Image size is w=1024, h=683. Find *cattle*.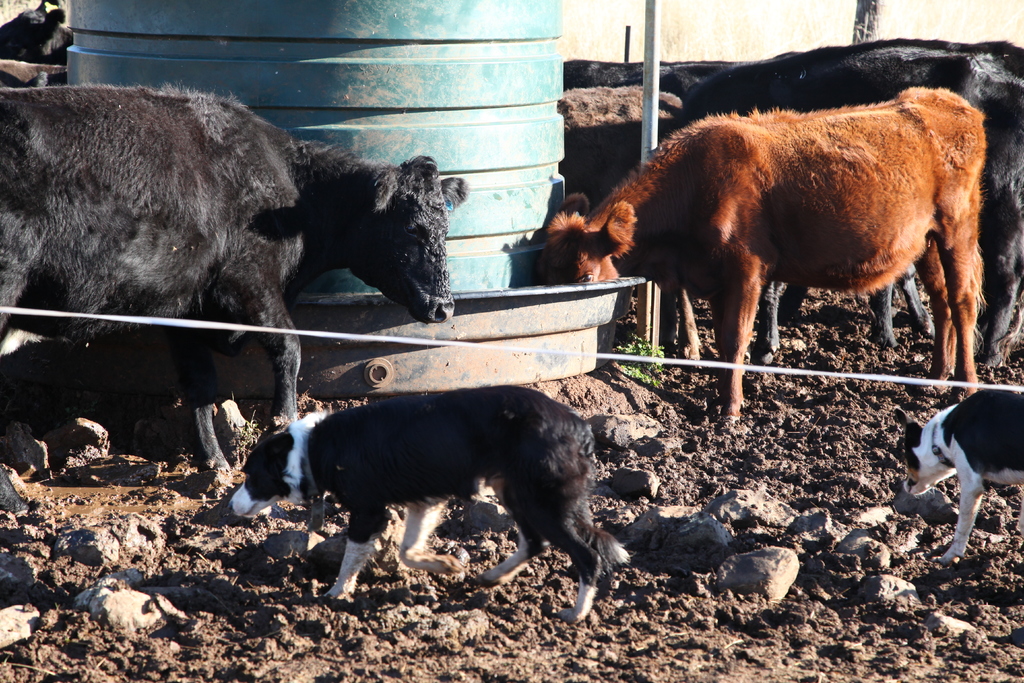
<bbox>560, 89, 694, 362</bbox>.
